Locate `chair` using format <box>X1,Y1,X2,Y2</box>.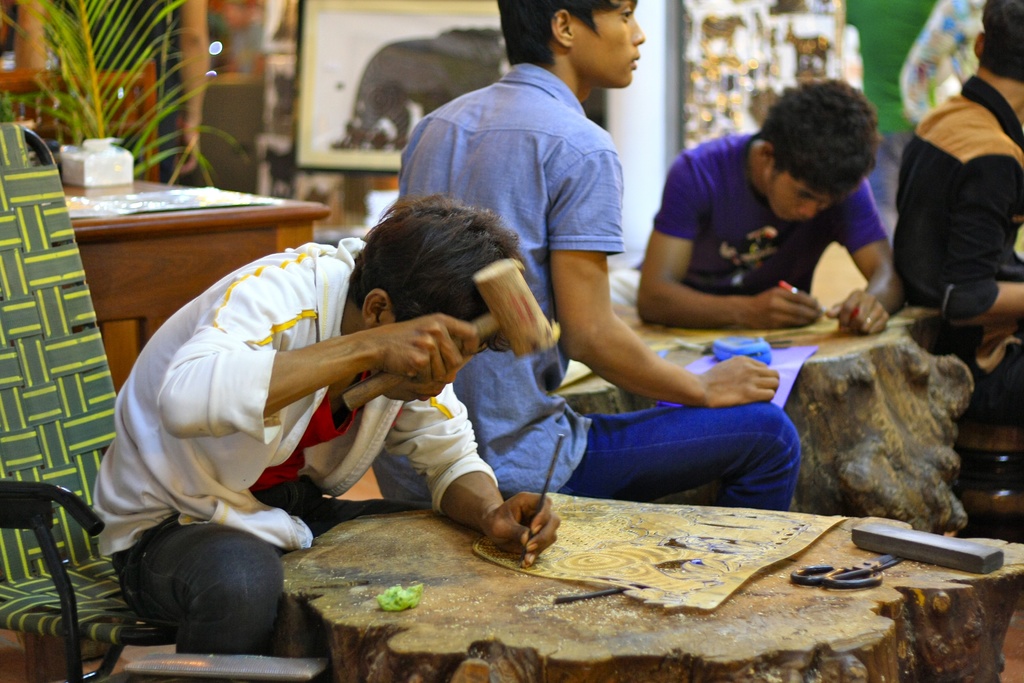
<box>0,115,191,682</box>.
